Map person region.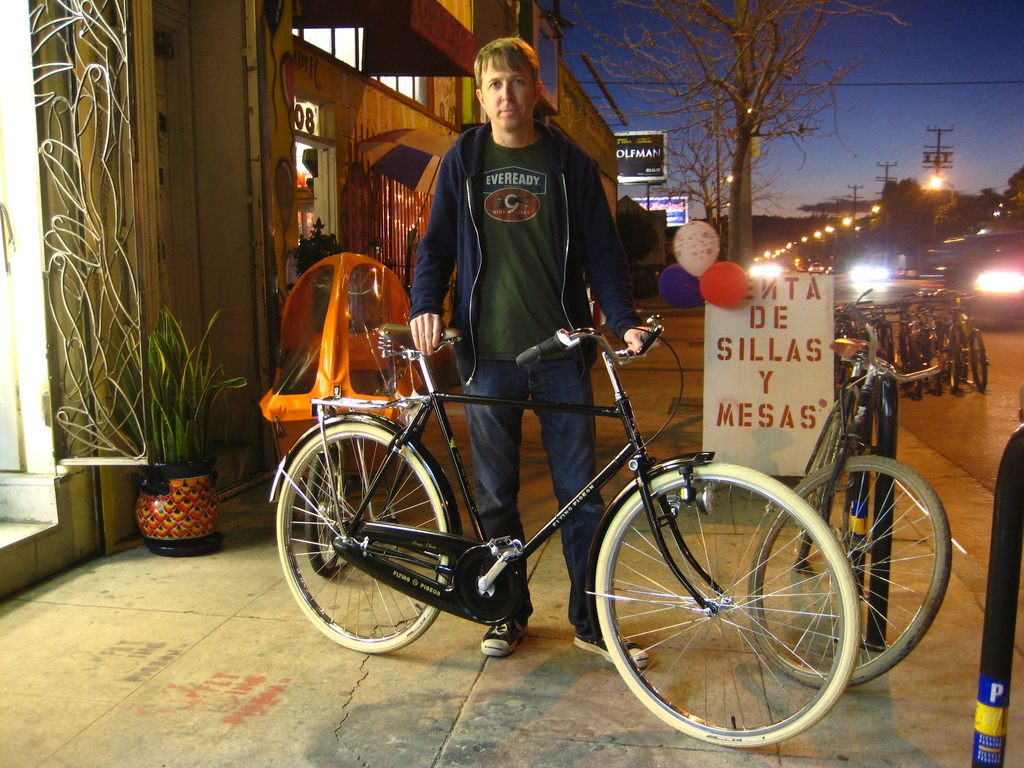
Mapped to (404, 36, 659, 671).
